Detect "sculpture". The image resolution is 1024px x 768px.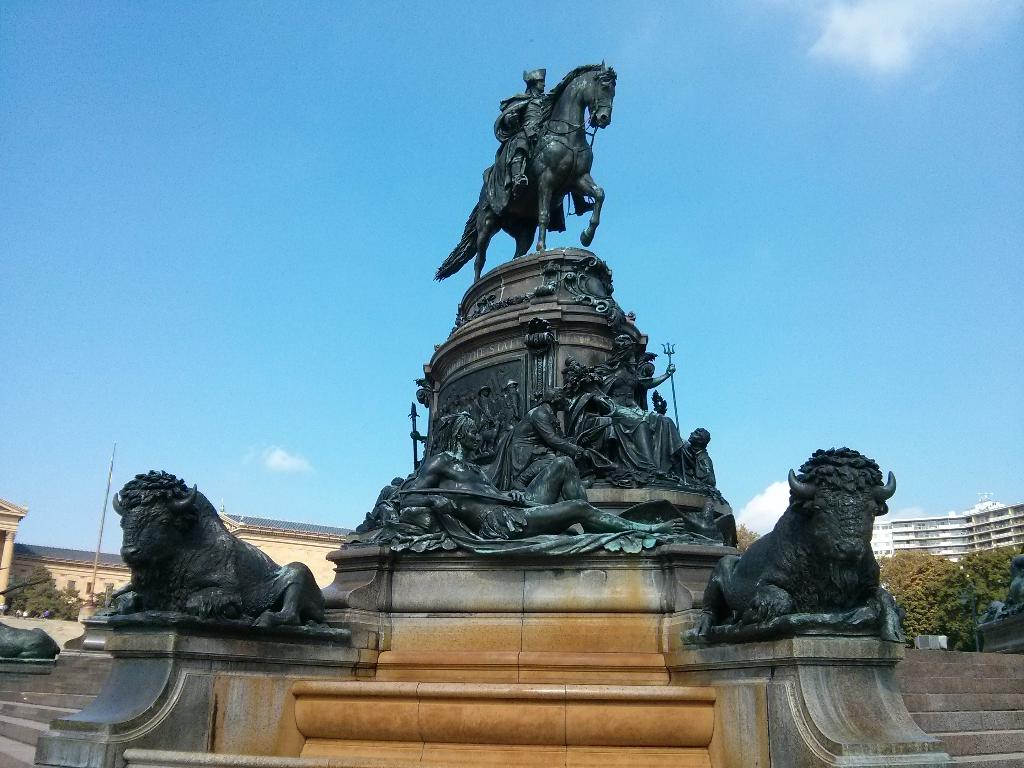
[left=403, top=410, right=678, bottom=527].
